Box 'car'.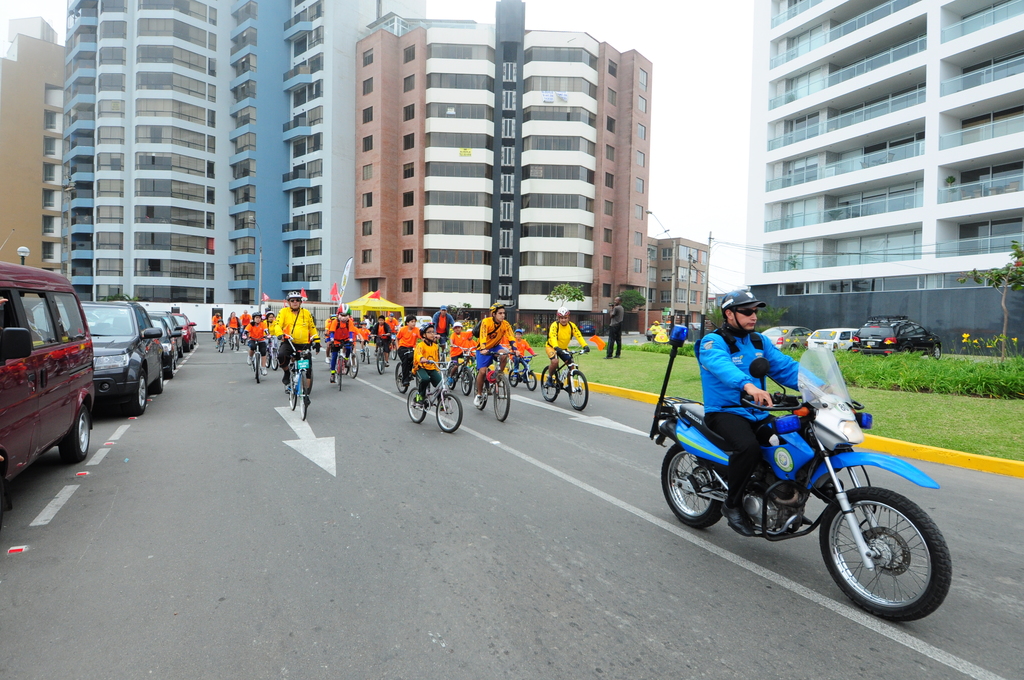
[645,323,664,338].
